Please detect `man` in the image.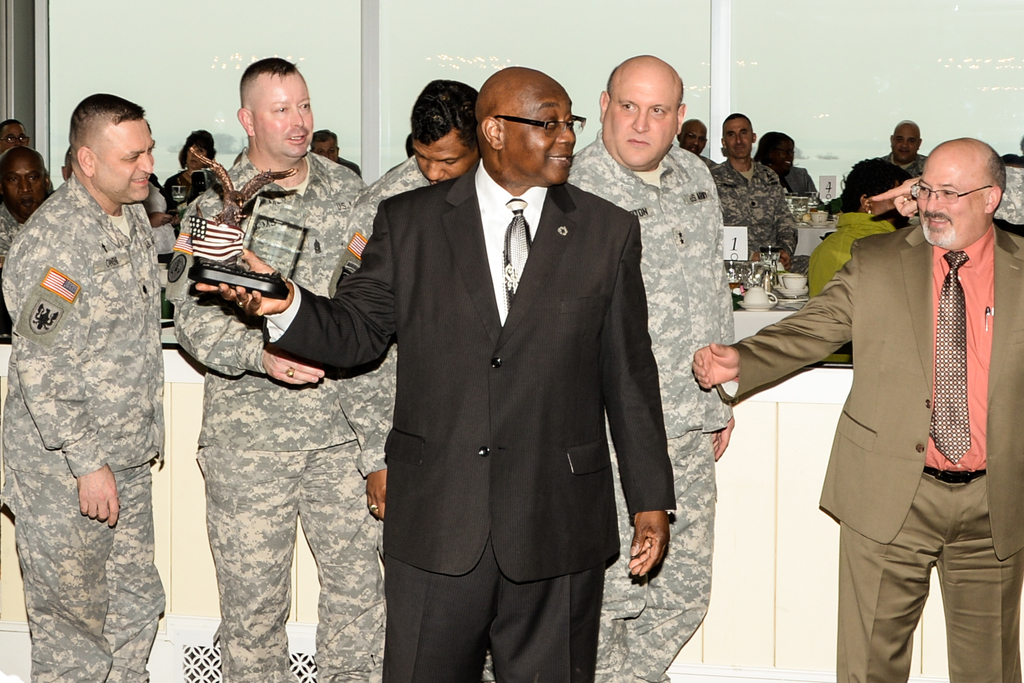
l=168, t=57, r=391, b=682.
